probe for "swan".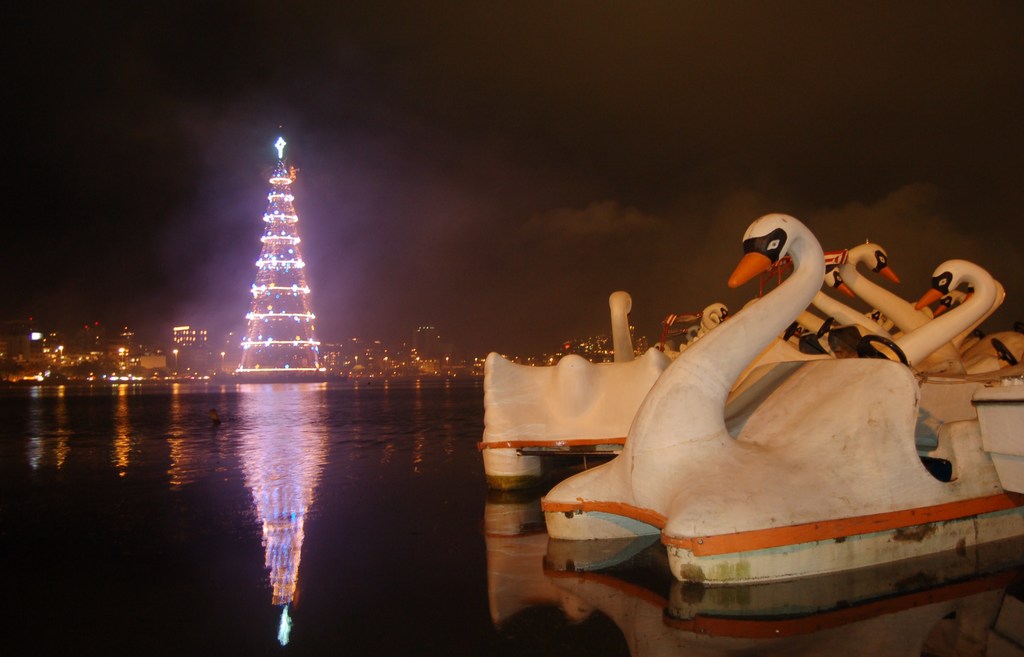
Probe result: Rect(792, 235, 970, 377).
